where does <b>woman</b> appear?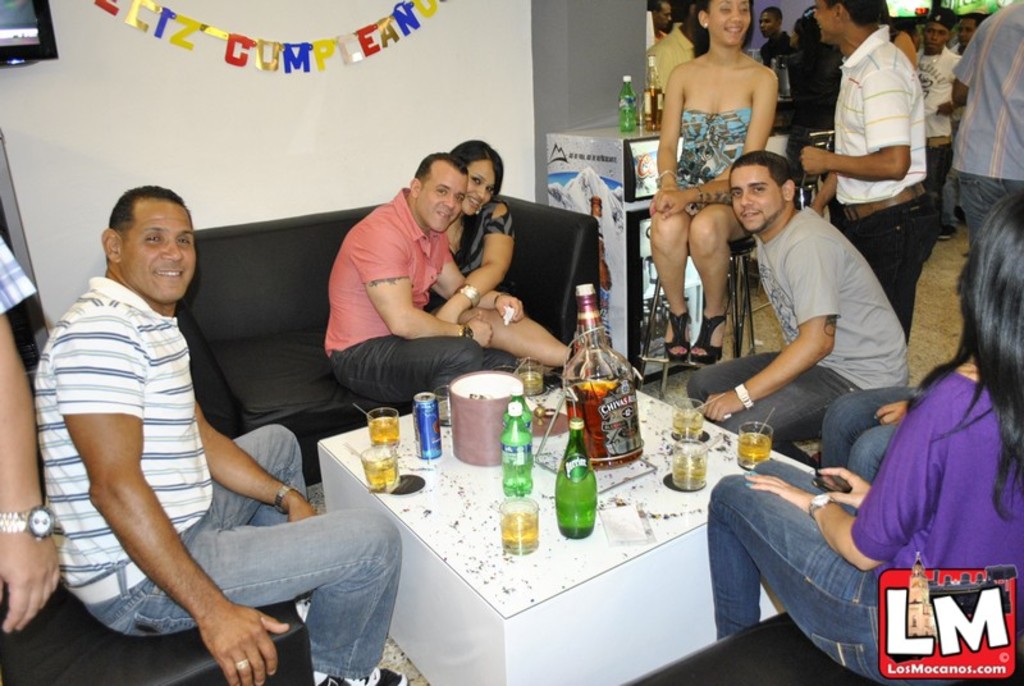
Appears at region(644, 0, 804, 293).
